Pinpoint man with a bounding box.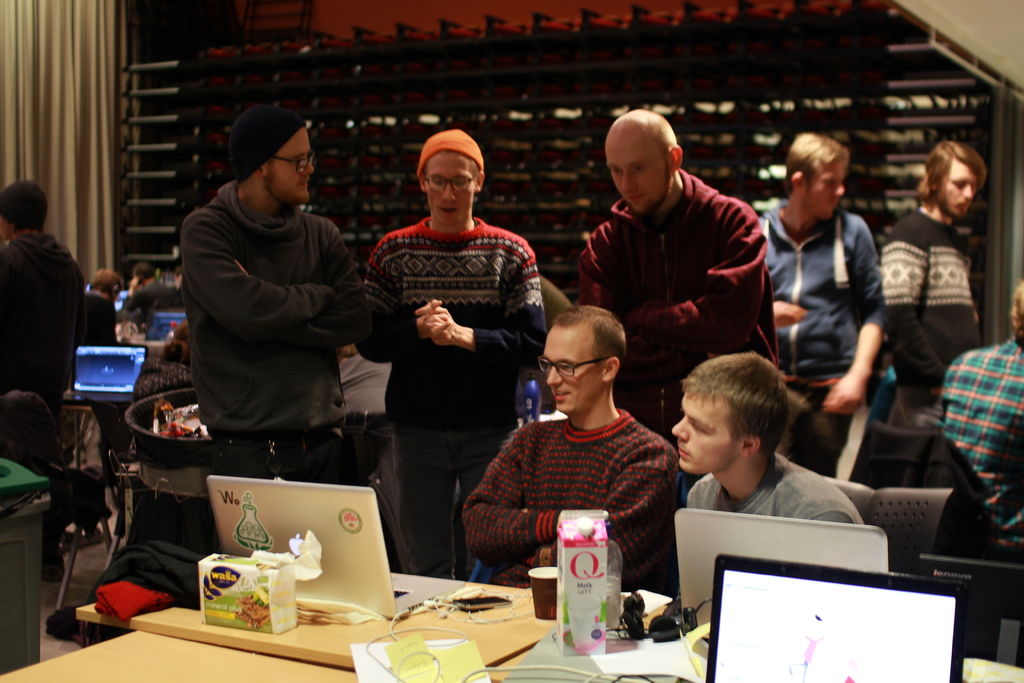
detection(669, 352, 863, 523).
